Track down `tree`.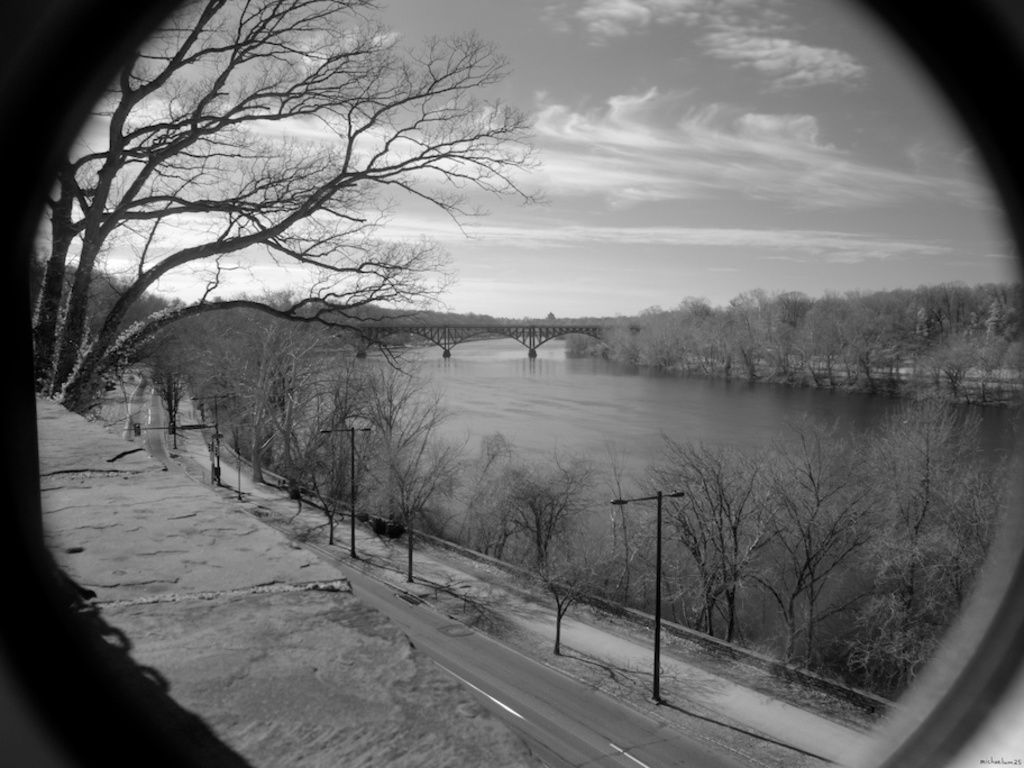
Tracked to bbox=(456, 437, 525, 561).
